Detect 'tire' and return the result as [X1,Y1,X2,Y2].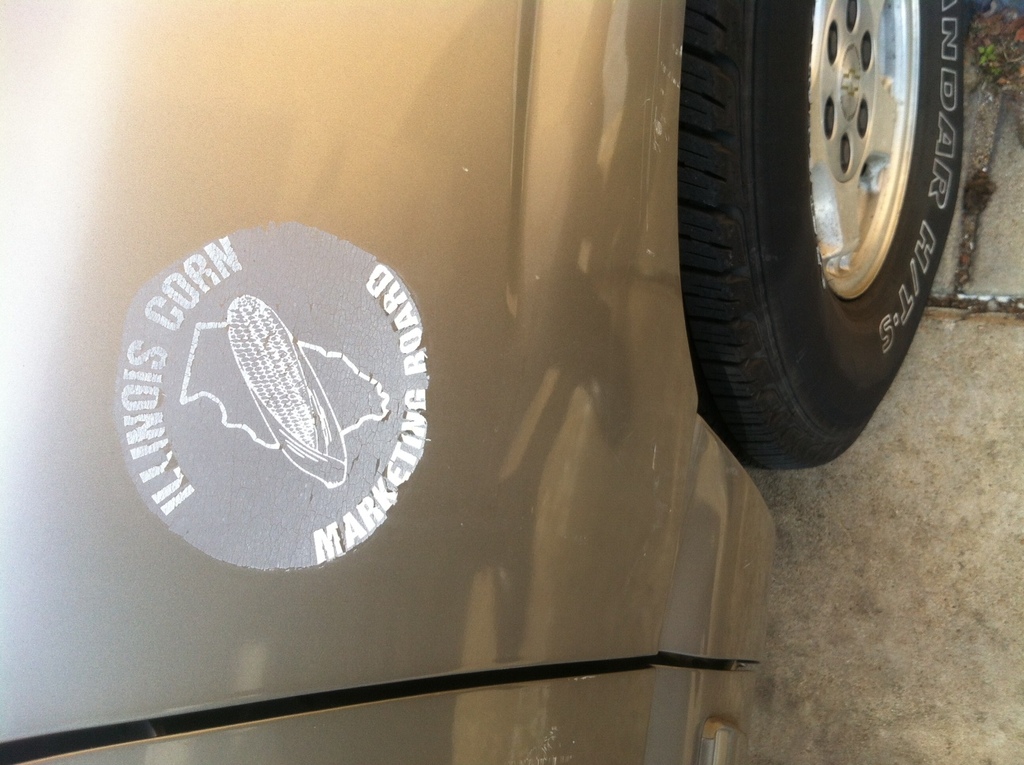
[670,0,966,479].
